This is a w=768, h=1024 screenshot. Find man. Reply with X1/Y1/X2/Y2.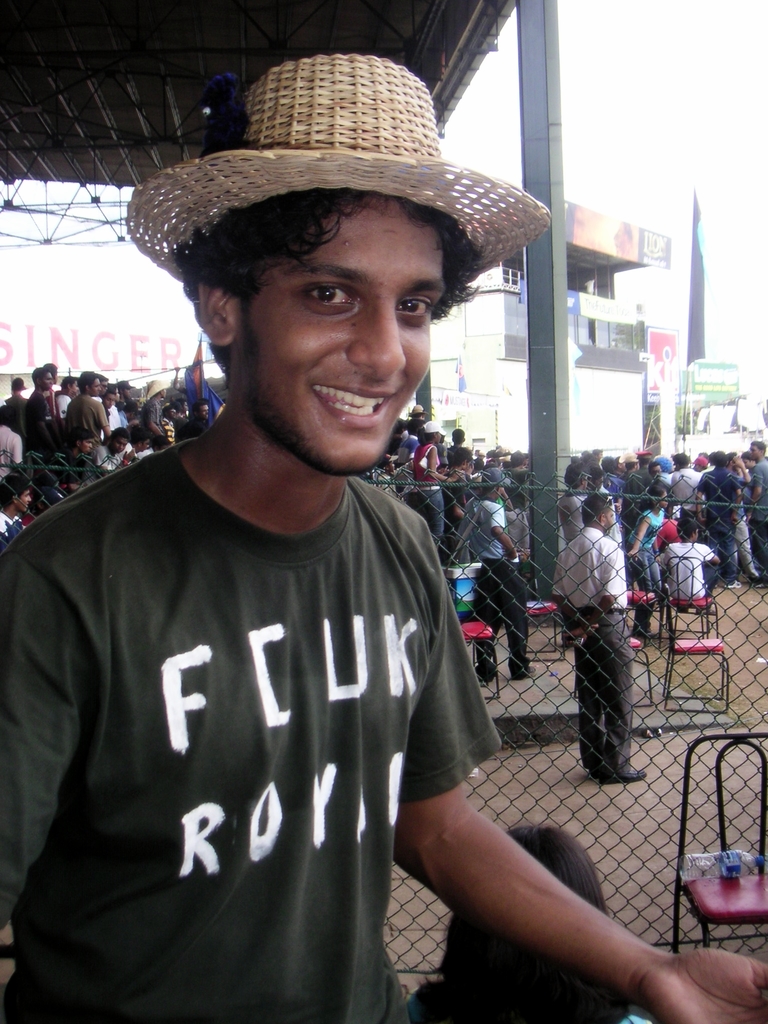
462/469/532/684.
